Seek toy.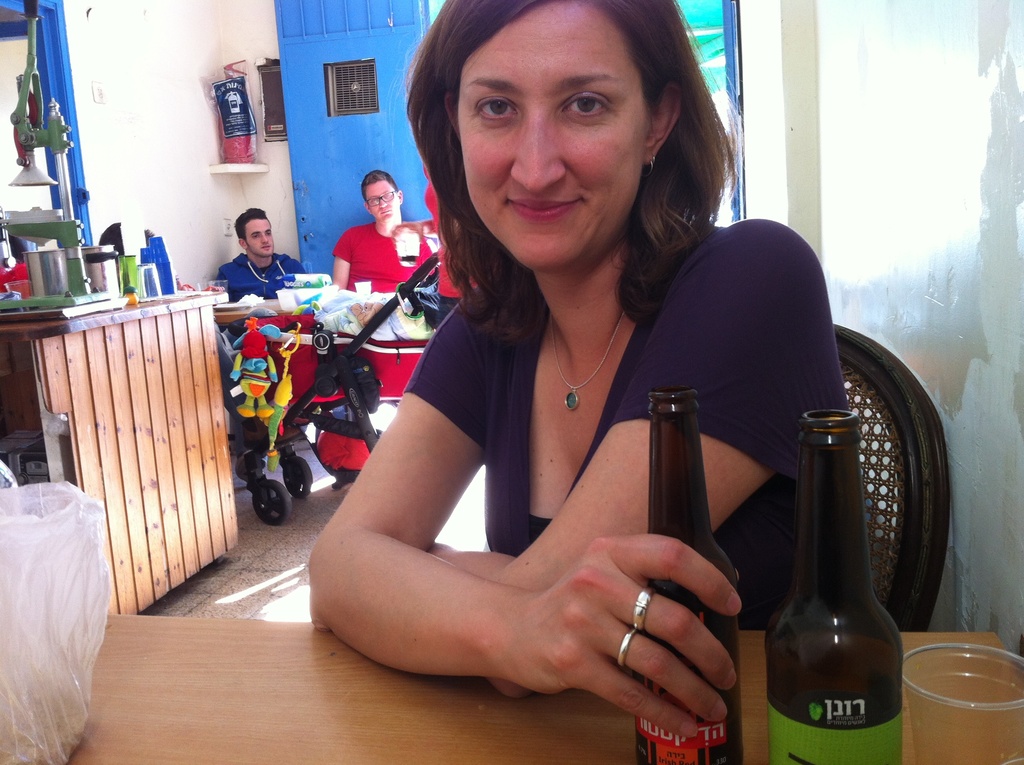
box(230, 317, 280, 419).
